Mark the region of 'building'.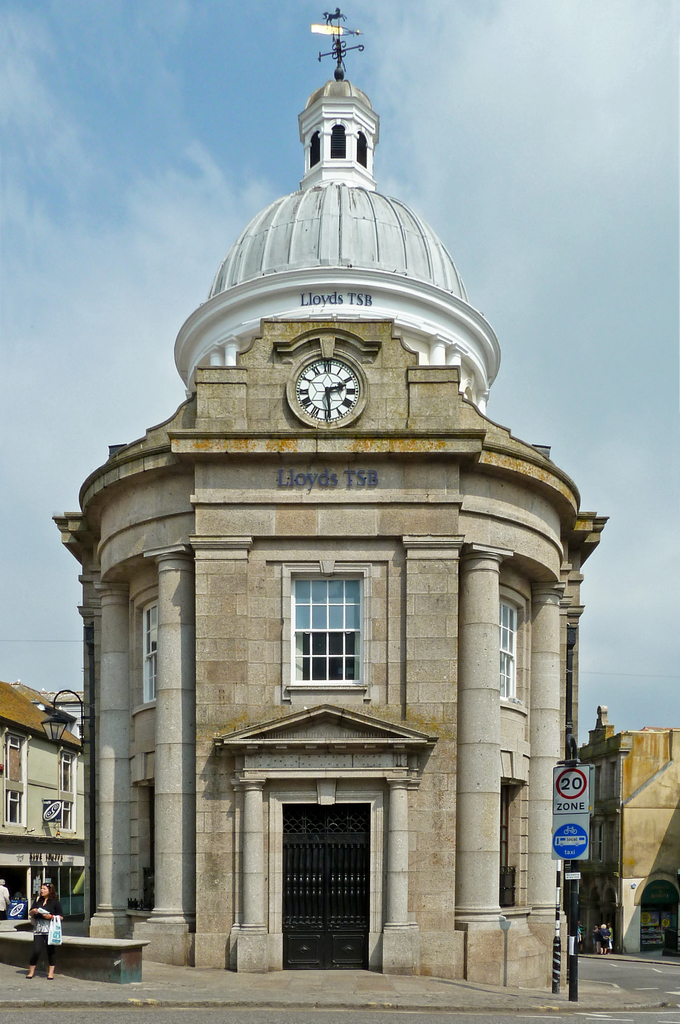
Region: [579, 728, 679, 950].
